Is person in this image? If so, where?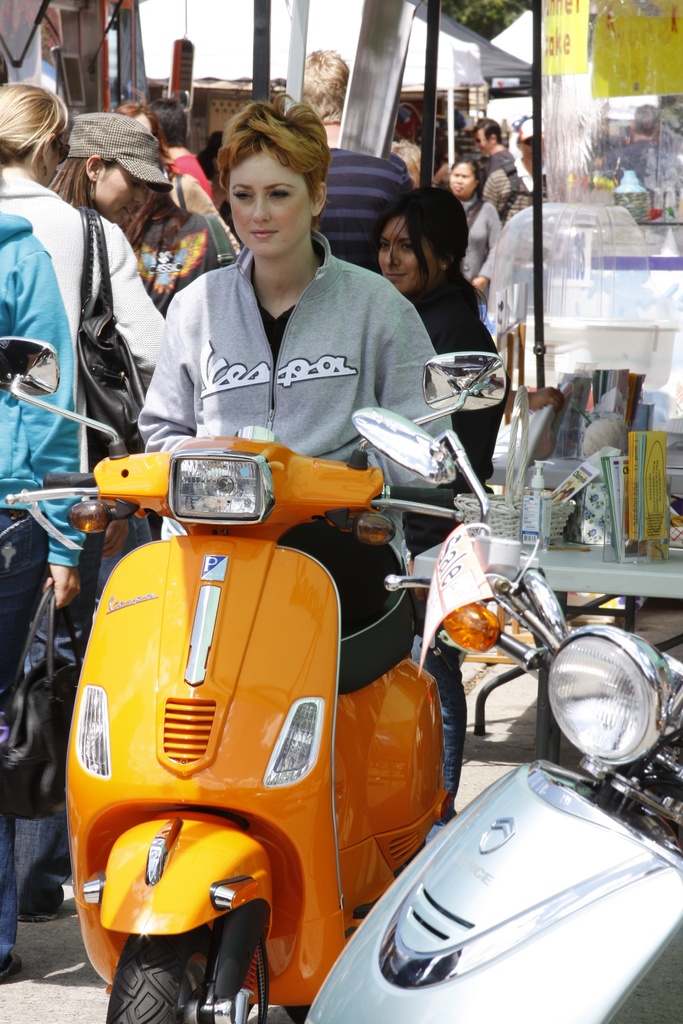
Yes, at BBox(481, 114, 539, 224).
